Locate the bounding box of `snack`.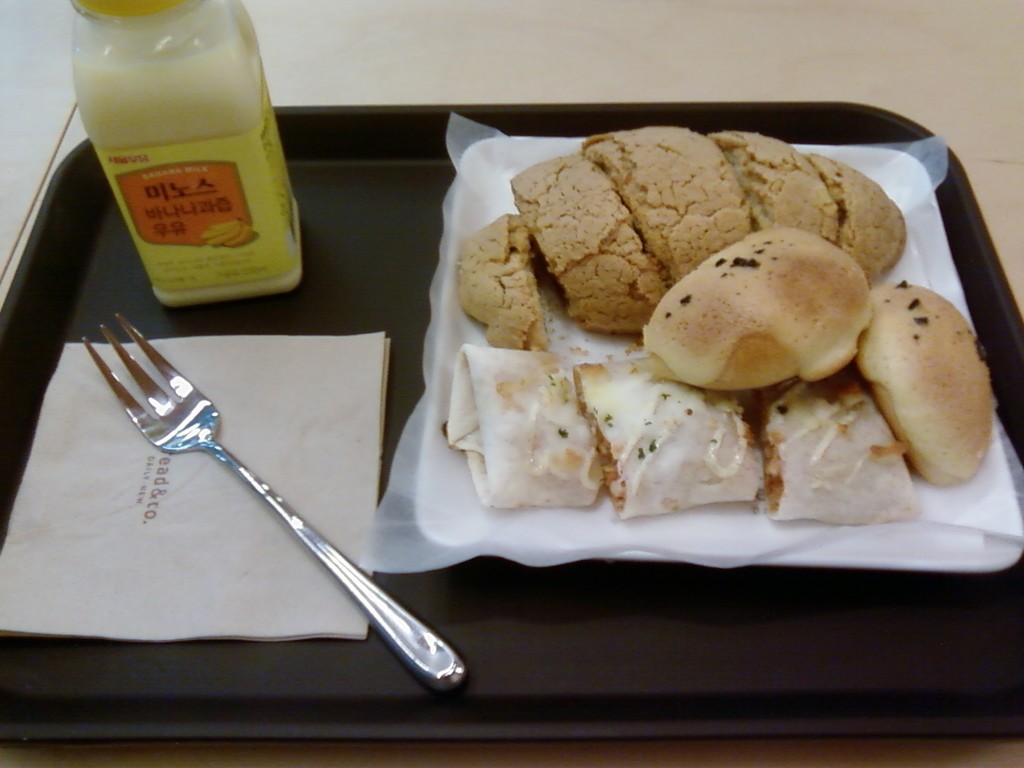
Bounding box: <region>445, 344, 609, 509</region>.
